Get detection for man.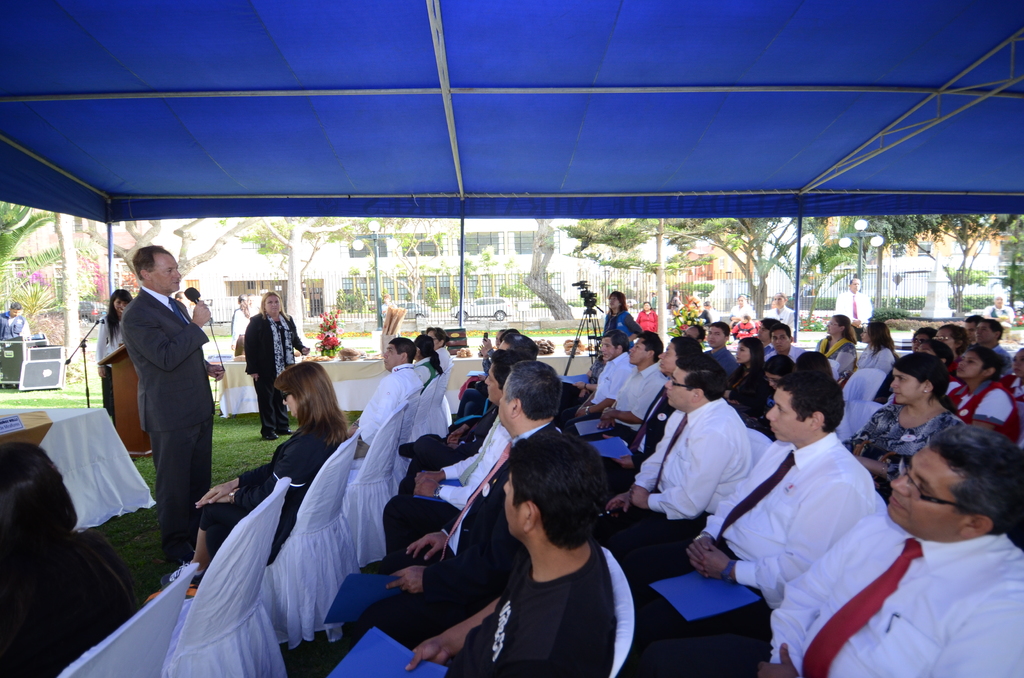
Detection: region(831, 275, 872, 343).
